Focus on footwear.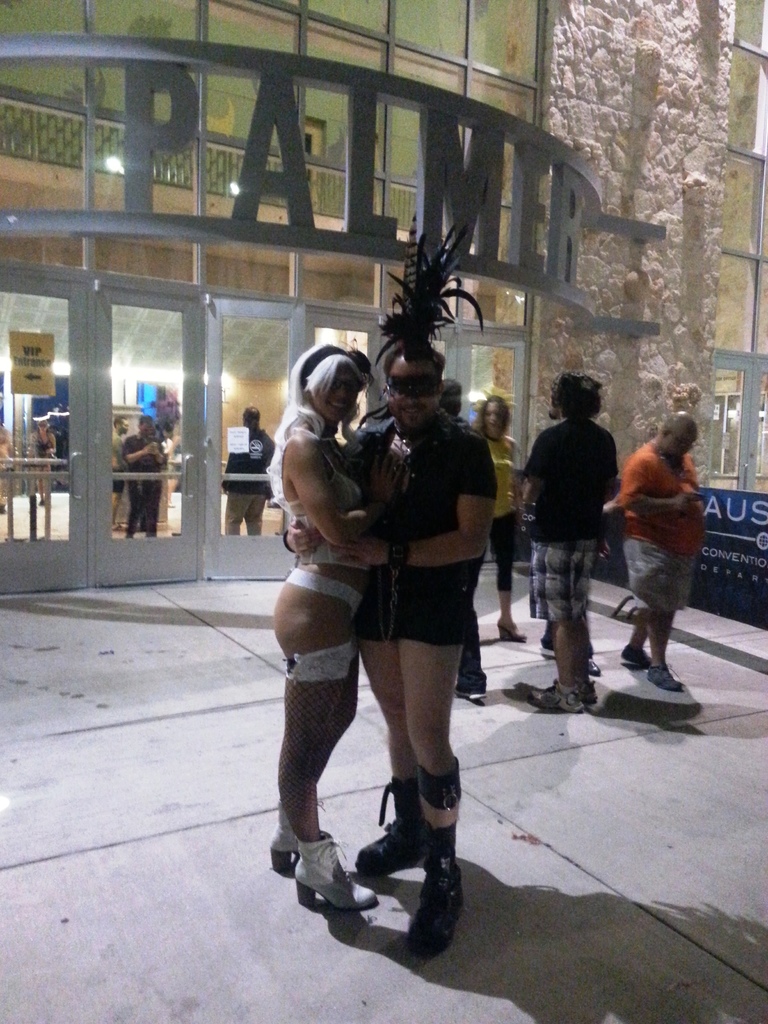
Focused at region(270, 796, 302, 877).
